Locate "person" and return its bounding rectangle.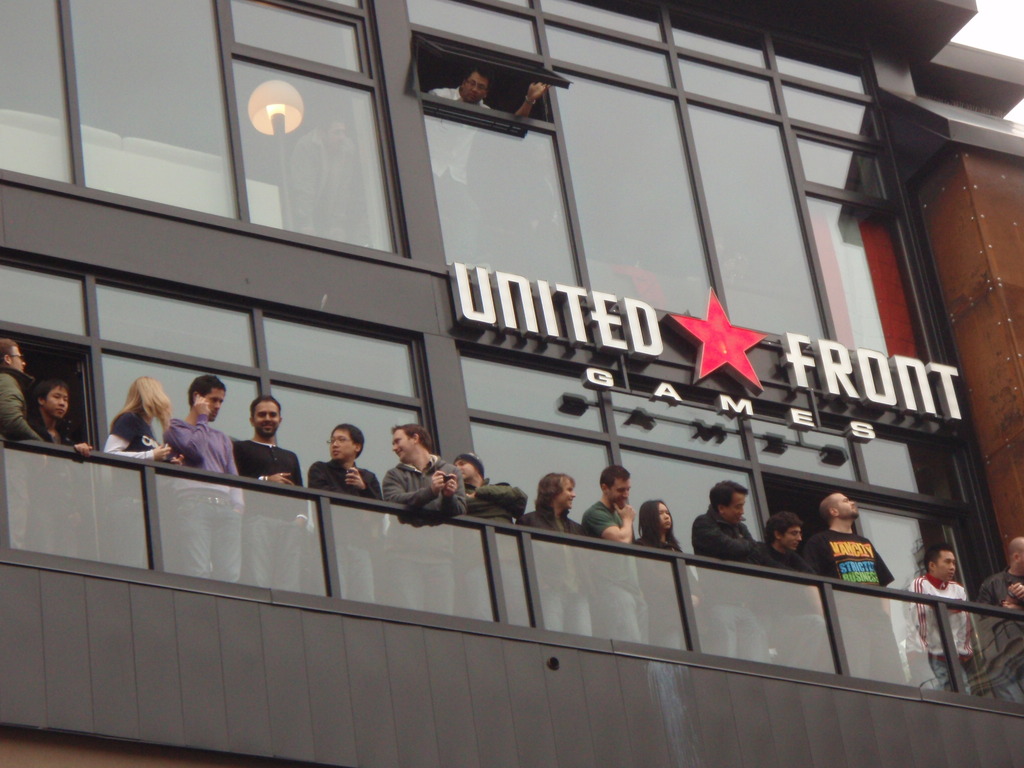
l=163, t=375, r=241, b=586.
